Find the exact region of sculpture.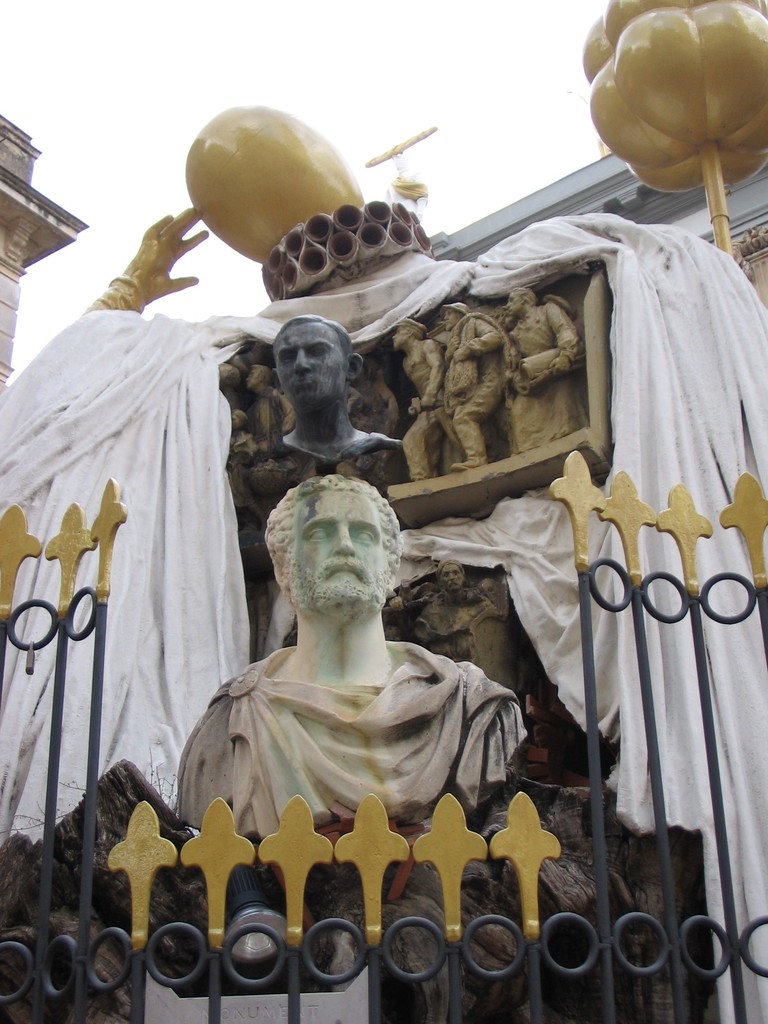
Exact region: {"left": 390, "top": 310, "right": 444, "bottom": 474}.
